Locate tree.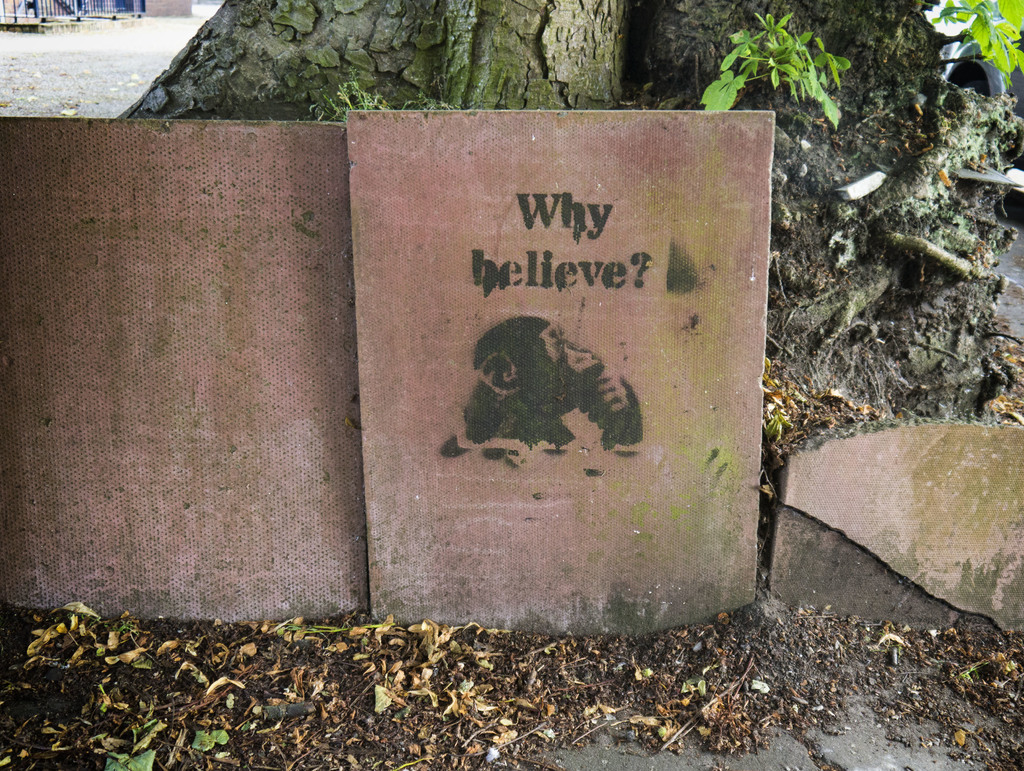
Bounding box: x1=931 y1=0 x2=1023 y2=89.
